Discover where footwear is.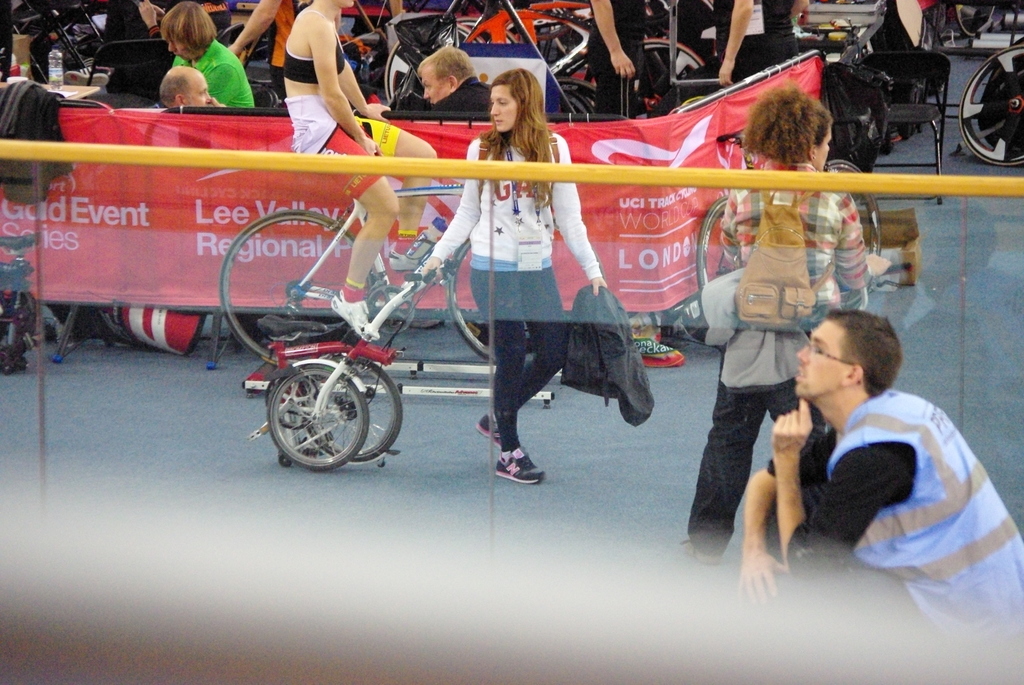
Discovered at box(682, 545, 726, 566).
